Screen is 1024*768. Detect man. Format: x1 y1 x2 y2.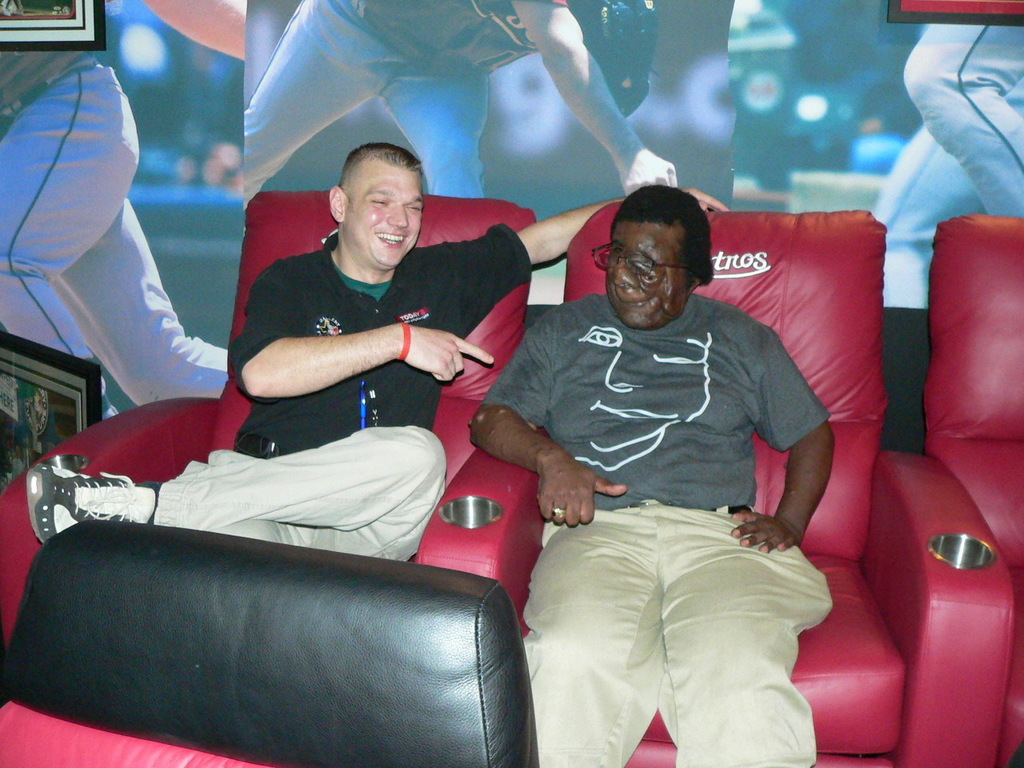
238 0 679 202.
